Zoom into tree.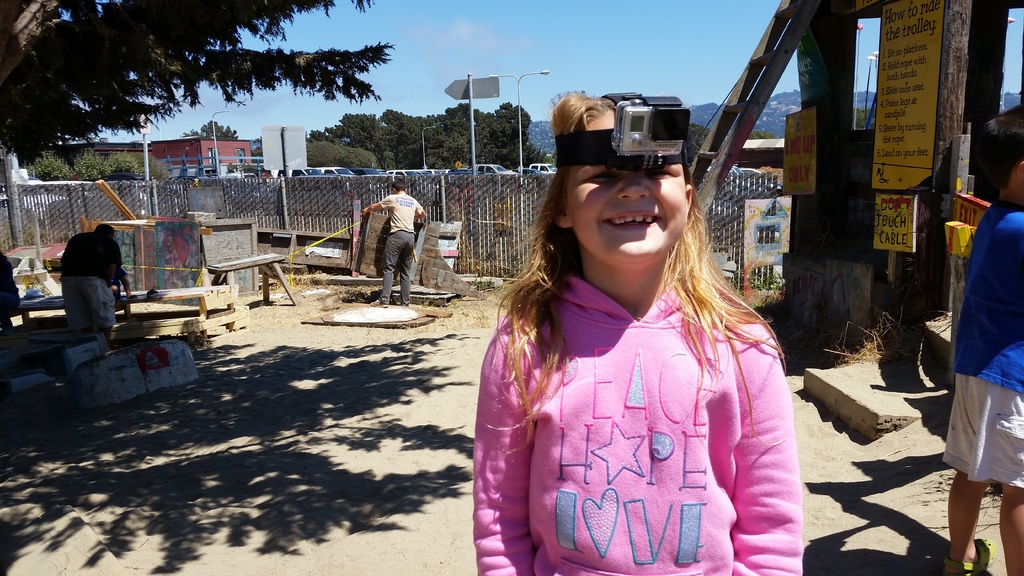
Zoom target: [487, 101, 538, 169].
